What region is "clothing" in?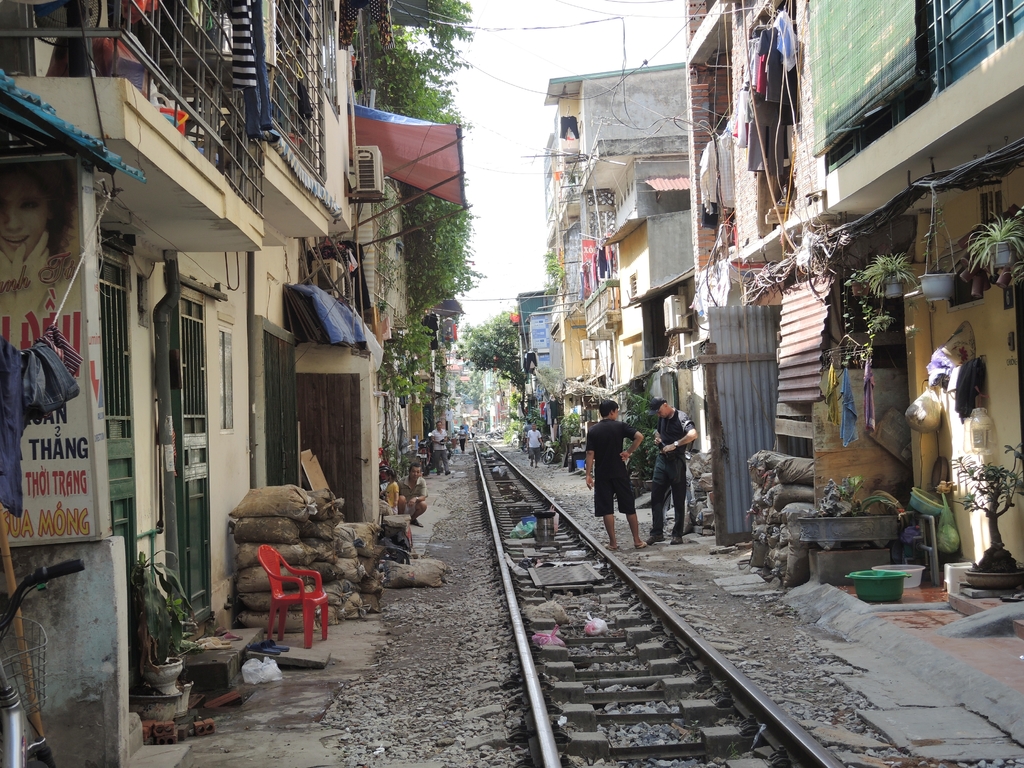
585:419:639:519.
